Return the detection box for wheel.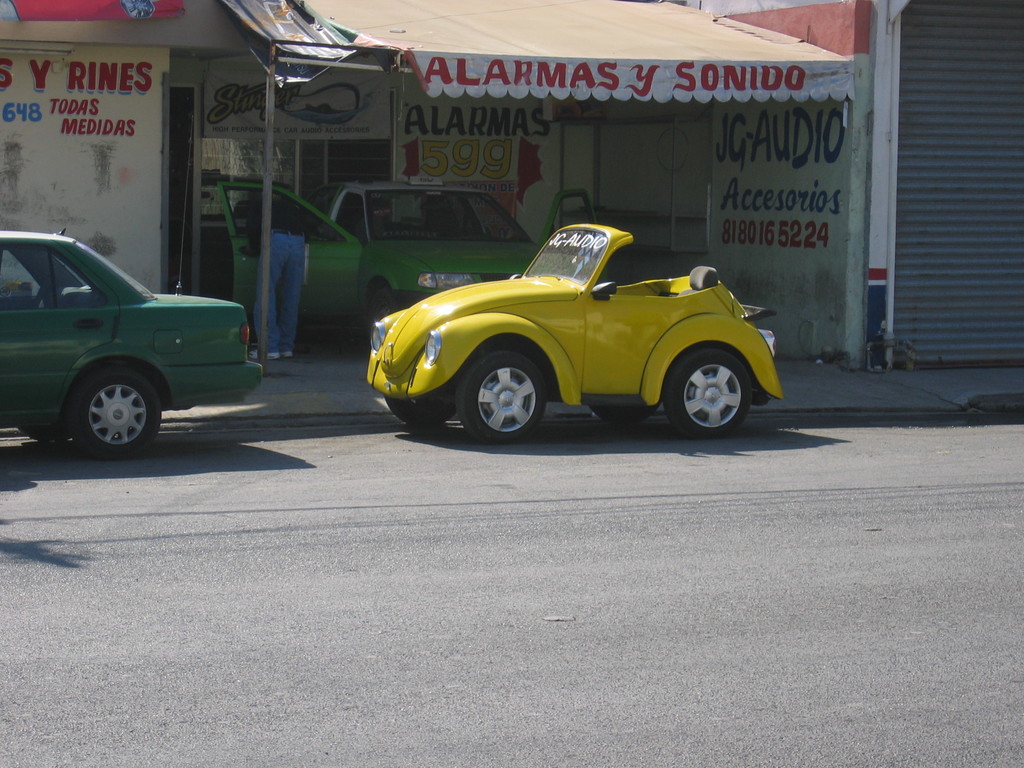
bbox=[384, 385, 450, 428].
